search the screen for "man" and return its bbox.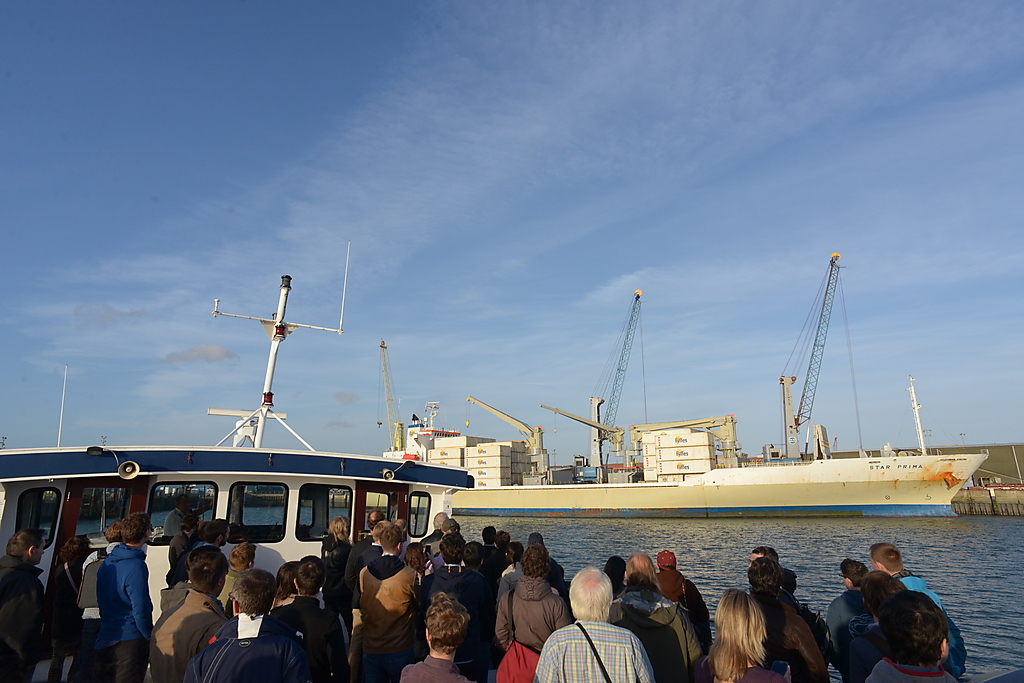
Found: crop(480, 528, 509, 581).
